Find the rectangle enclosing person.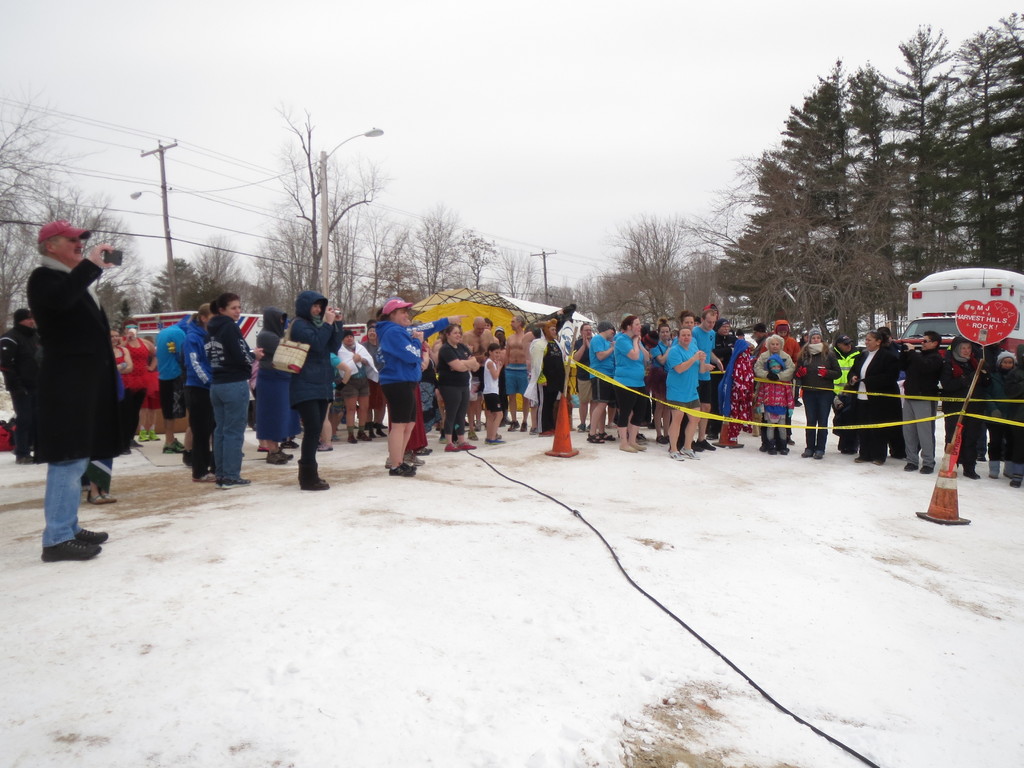
938 337 986 481.
